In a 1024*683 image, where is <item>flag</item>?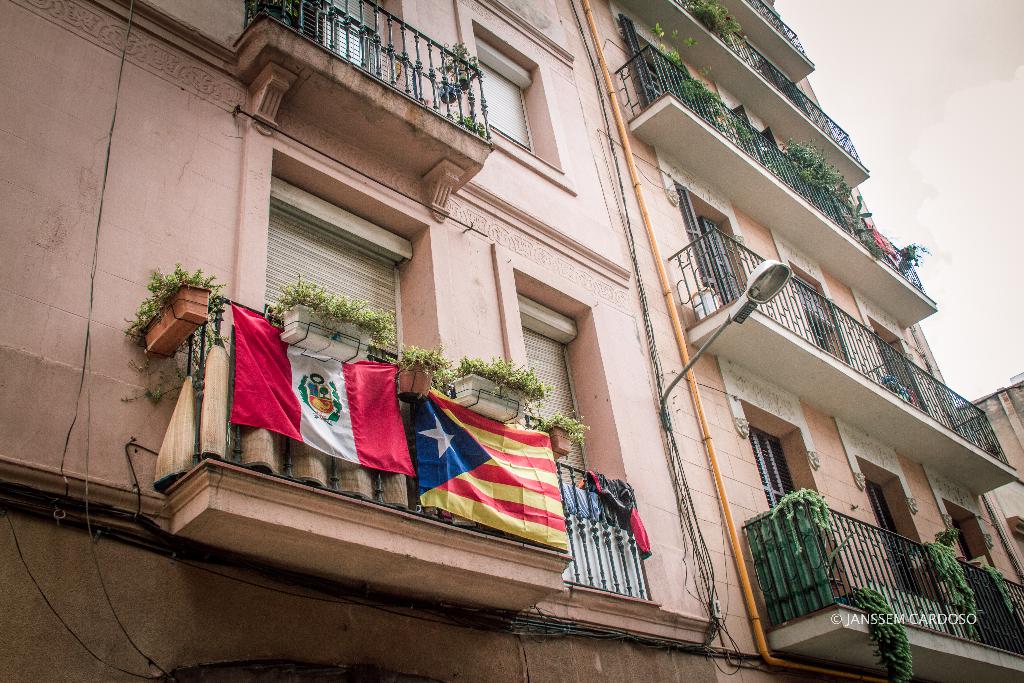
left=399, top=390, right=570, bottom=563.
